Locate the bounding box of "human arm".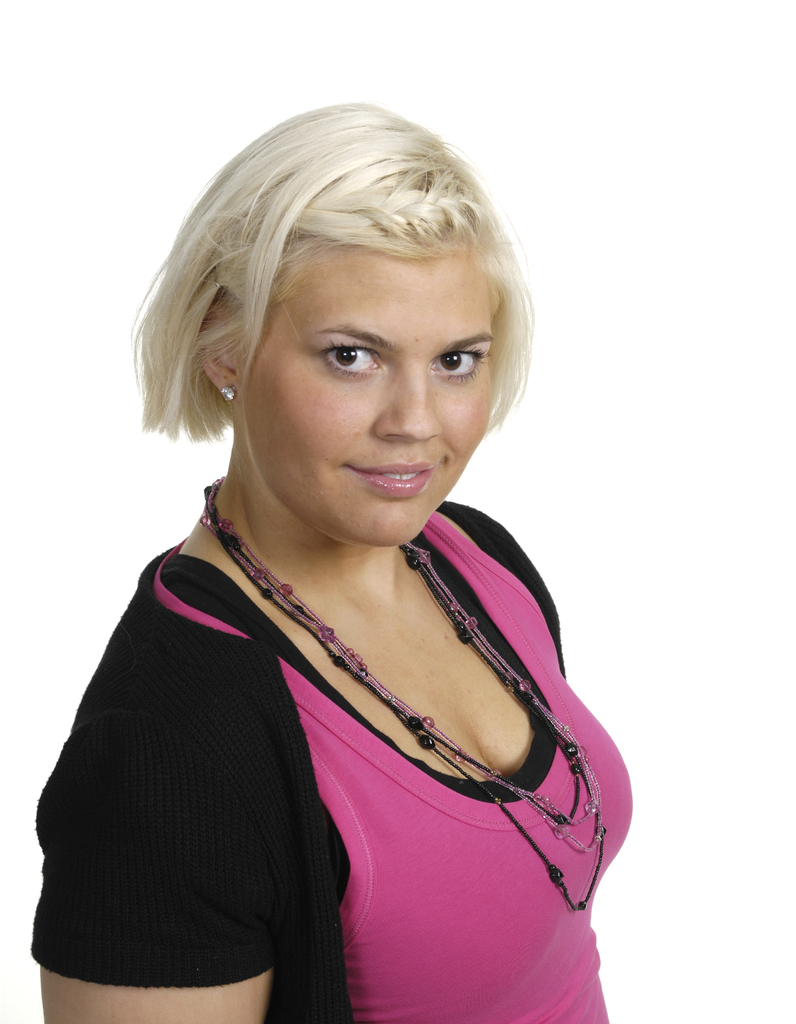
Bounding box: [left=35, top=647, right=276, bottom=1021].
